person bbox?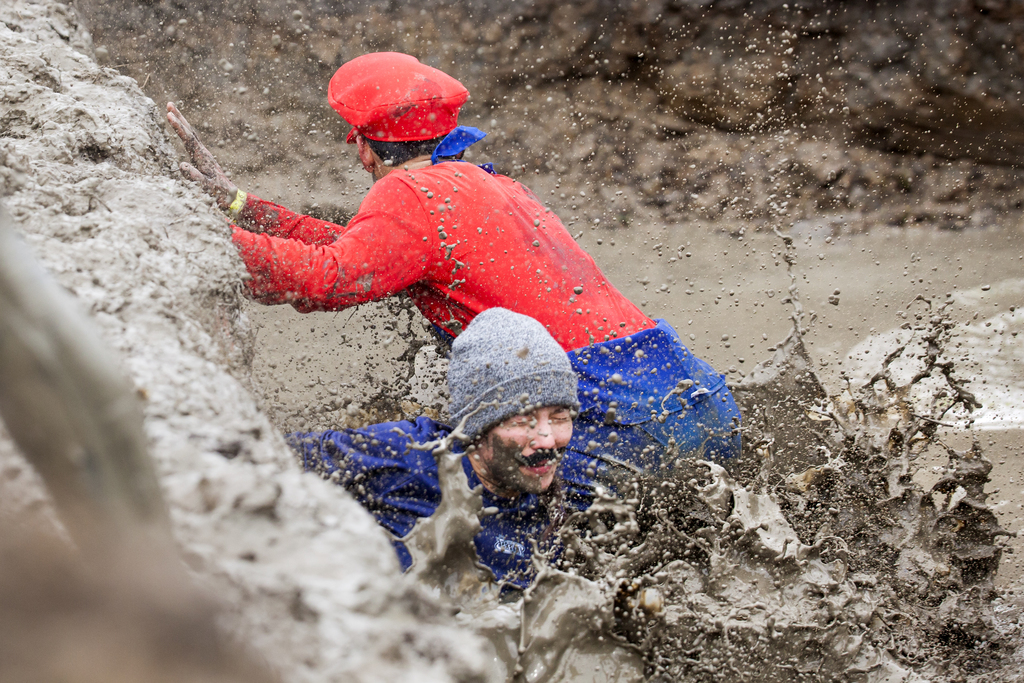
pyautogui.locateOnScreen(303, 308, 646, 597)
